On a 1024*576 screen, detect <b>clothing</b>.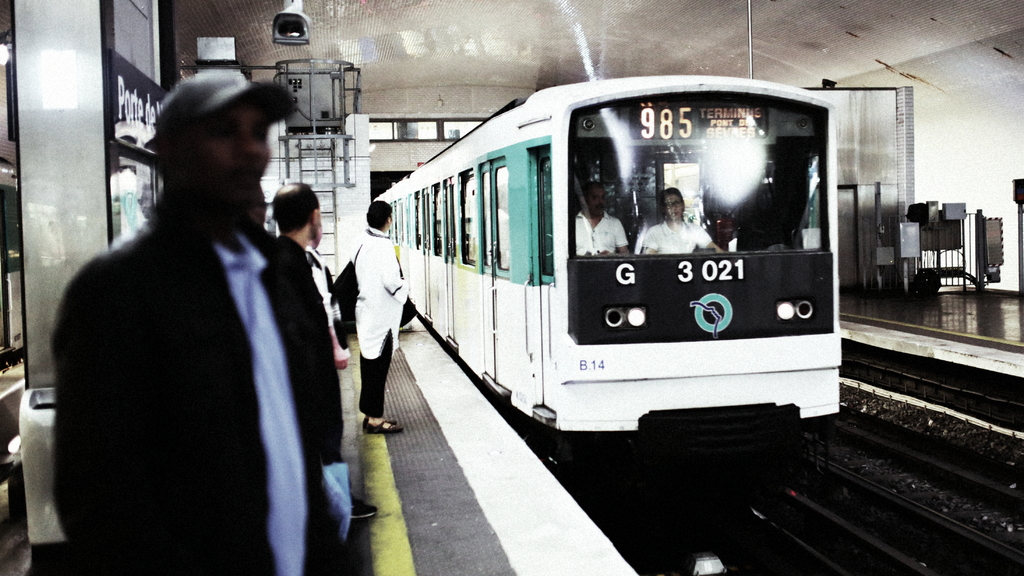
bbox=(350, 229, 408, 423).
